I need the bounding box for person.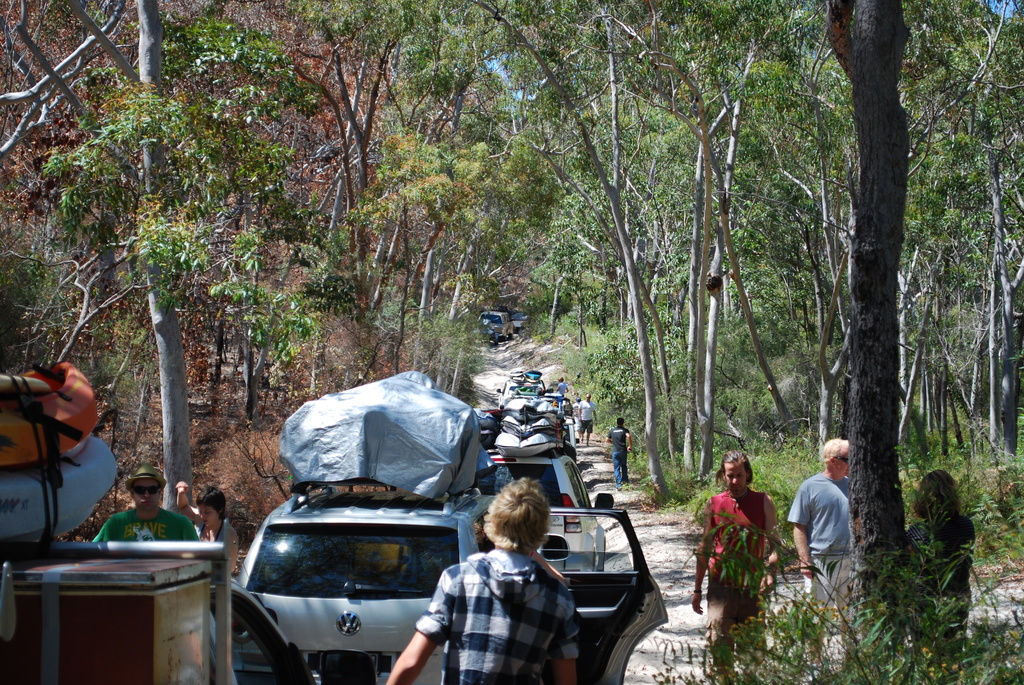
Here it is: x1=905 y1=468 x2=976 y2=652.
